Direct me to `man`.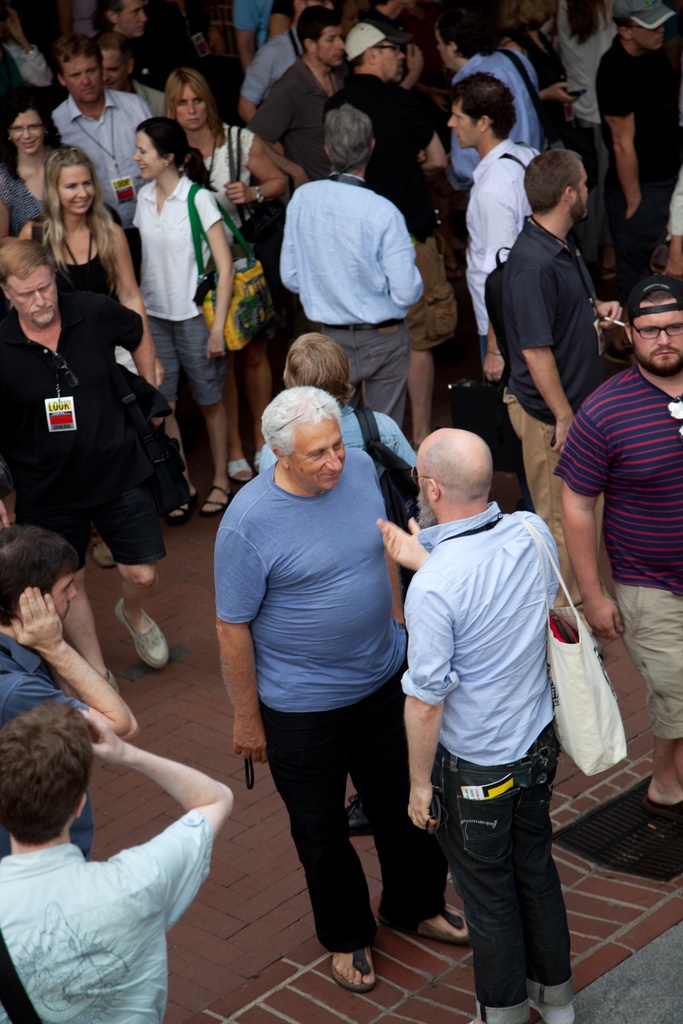
Direction: 90,0,163,92.
